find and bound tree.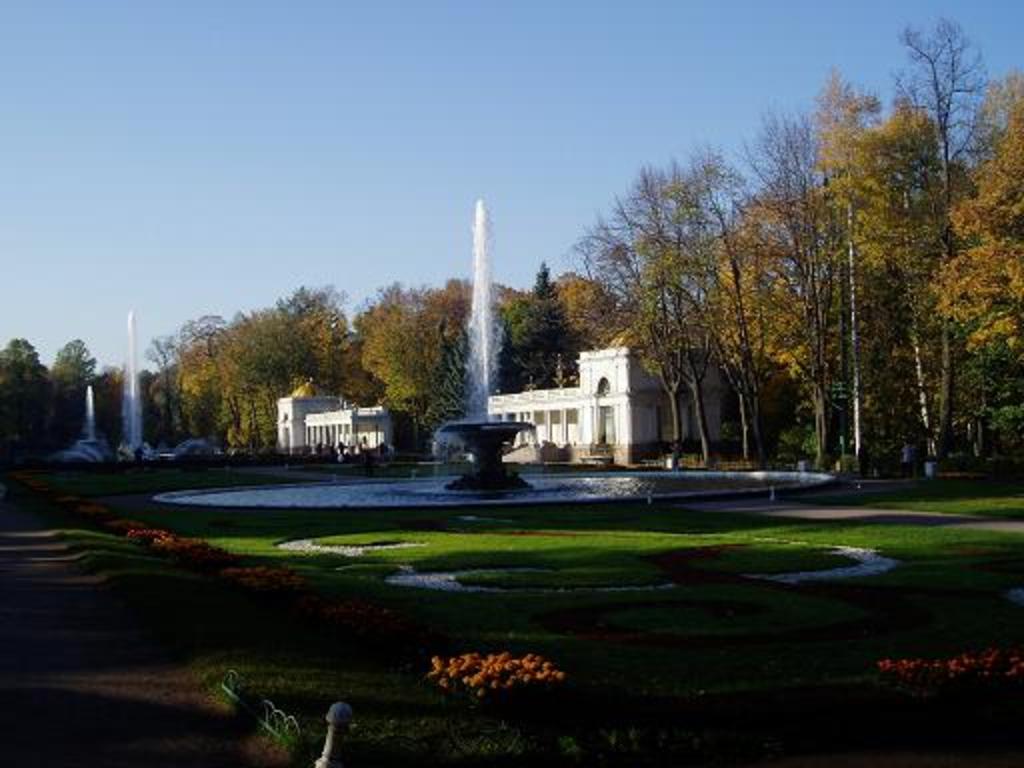
Bound: bbox(164, 284, 362, 460).
